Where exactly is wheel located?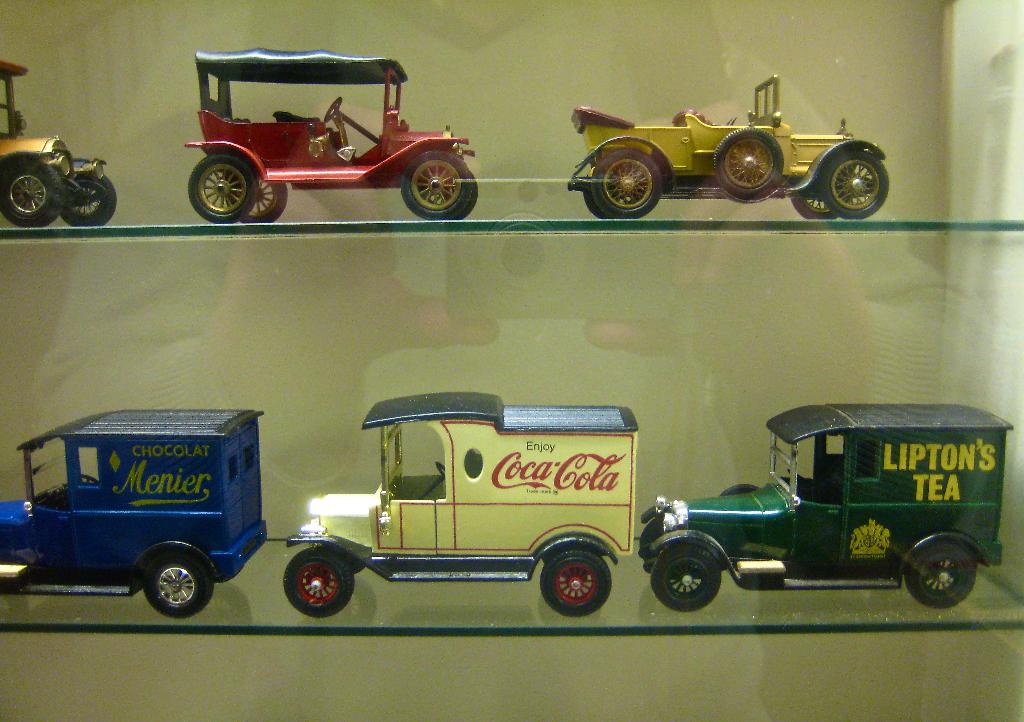
Its bounding box is x1=792 y1=197 x2=838 y2=219.
